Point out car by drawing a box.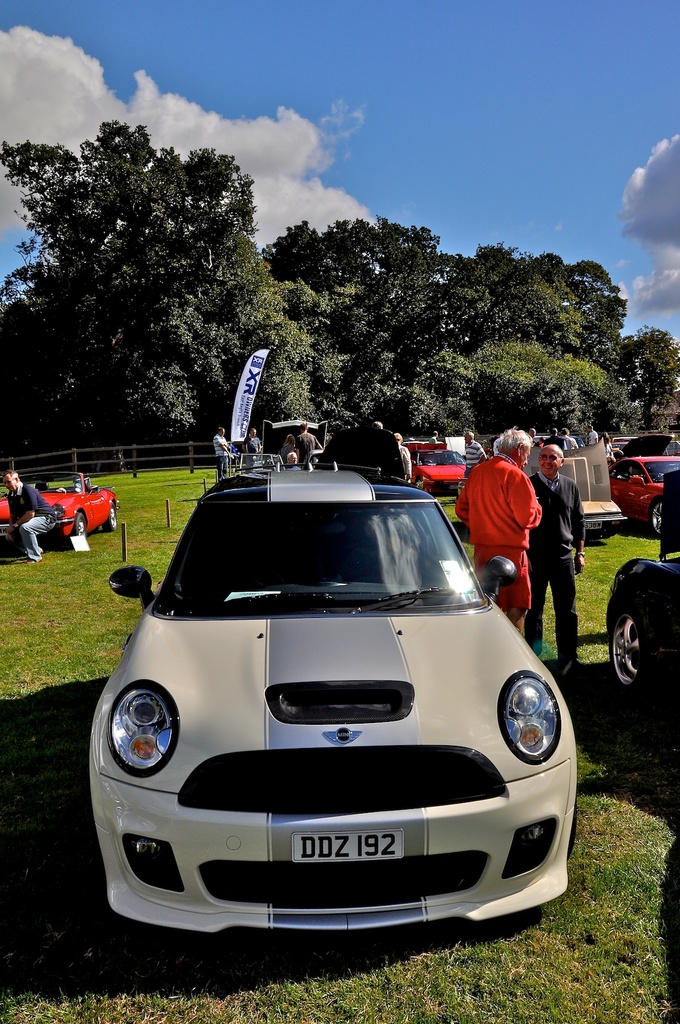
605/557/679/714.
